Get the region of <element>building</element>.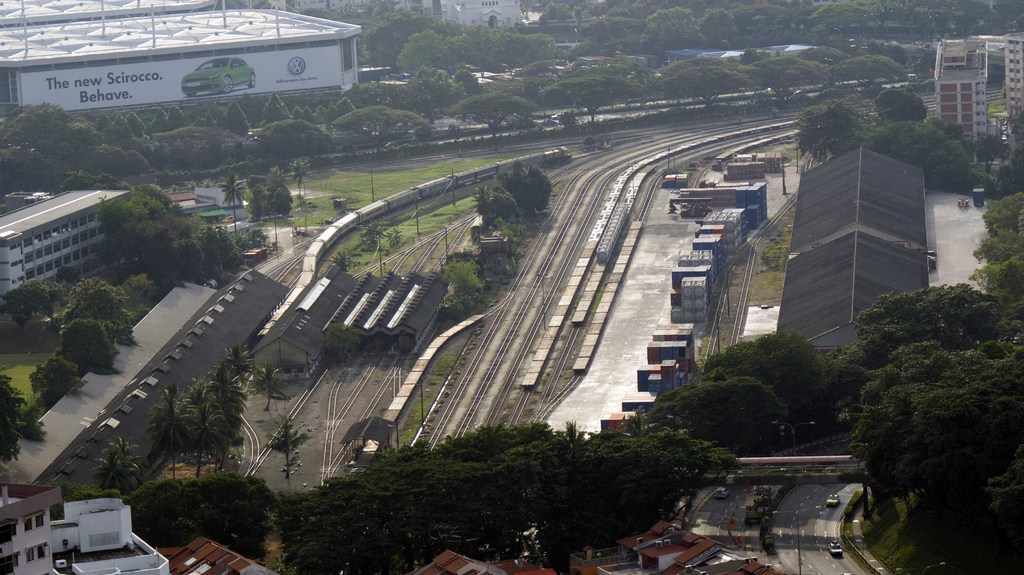
<bbox>771, 233, 929, 358</bbox>.
